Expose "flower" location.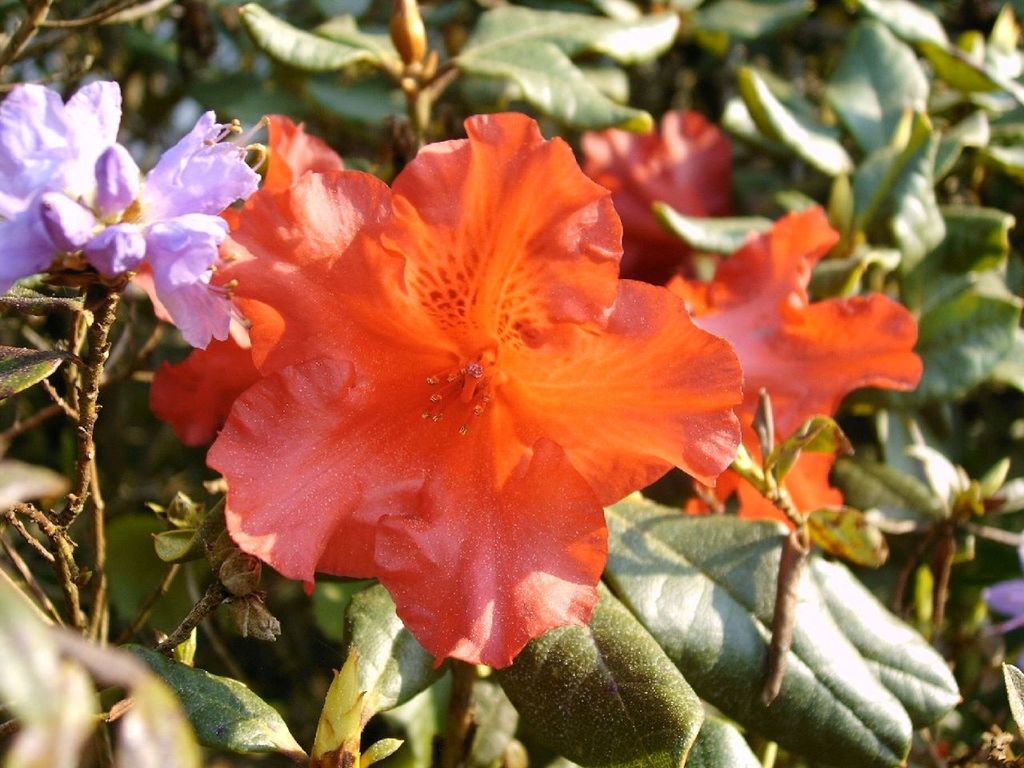
Exposed at 134/103/270/353.
